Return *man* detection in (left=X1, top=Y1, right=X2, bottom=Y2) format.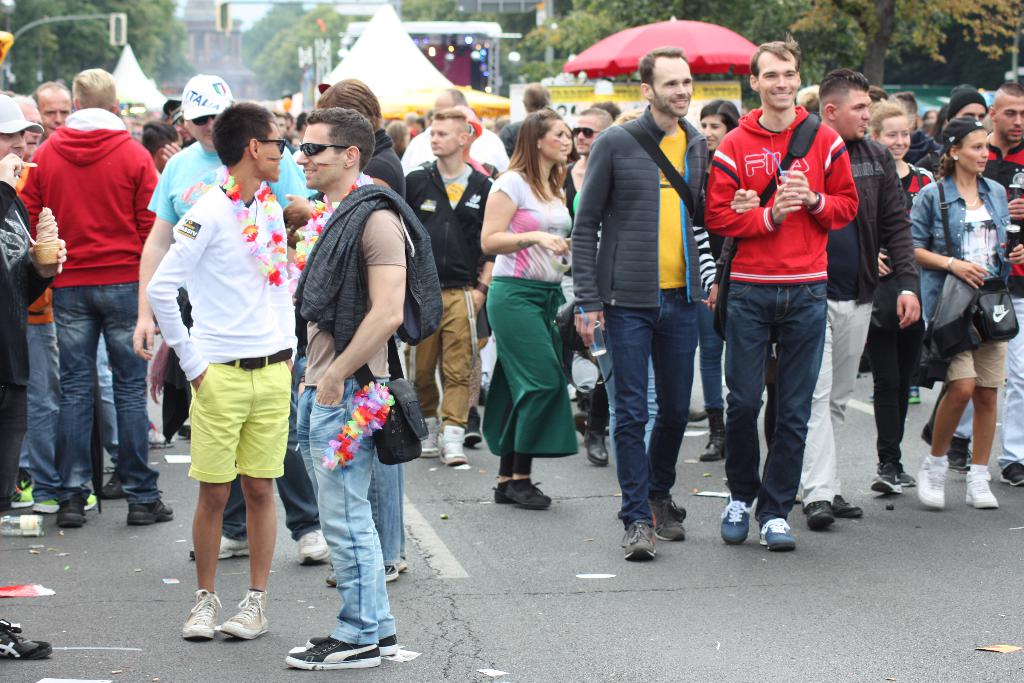
(left=14, top=65, right=188, bottom=531).
